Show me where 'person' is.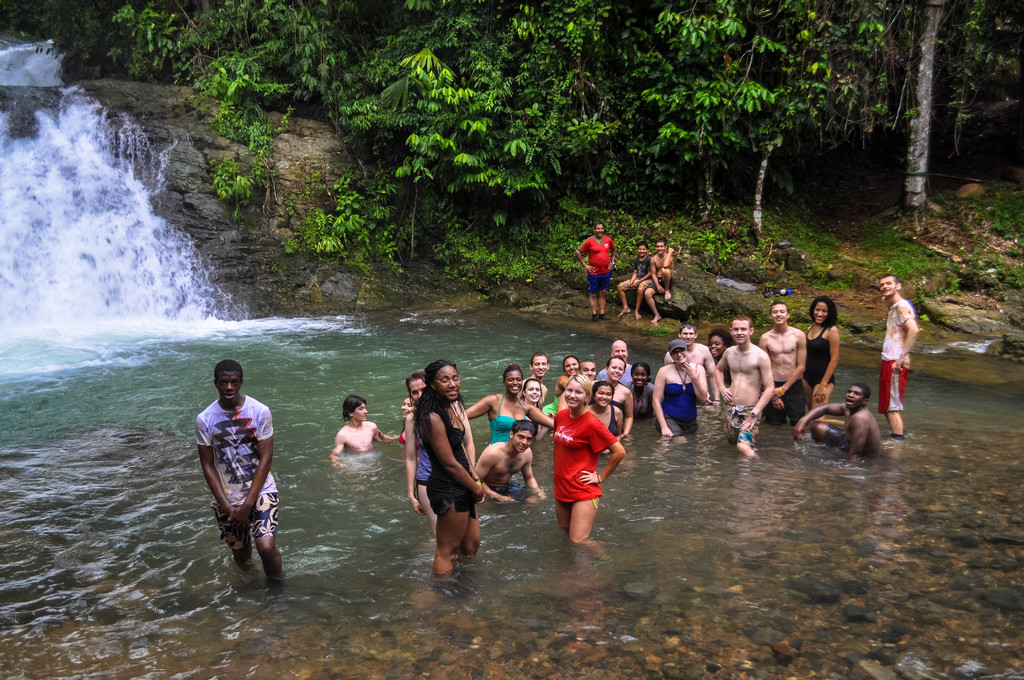
'person' is at 330 399 397 474.
